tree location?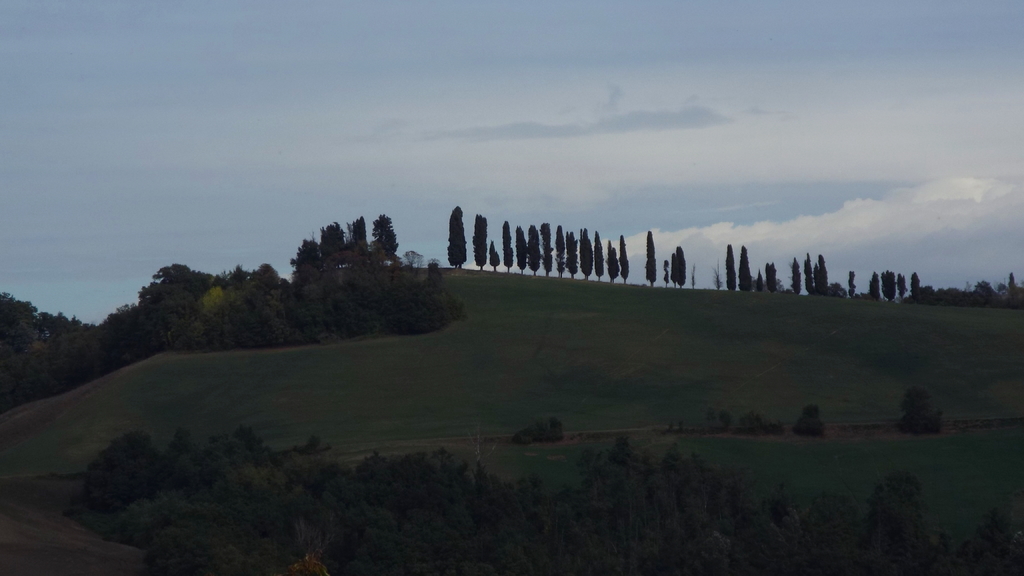
[left=726, top=241, right=736, bottom=292]
